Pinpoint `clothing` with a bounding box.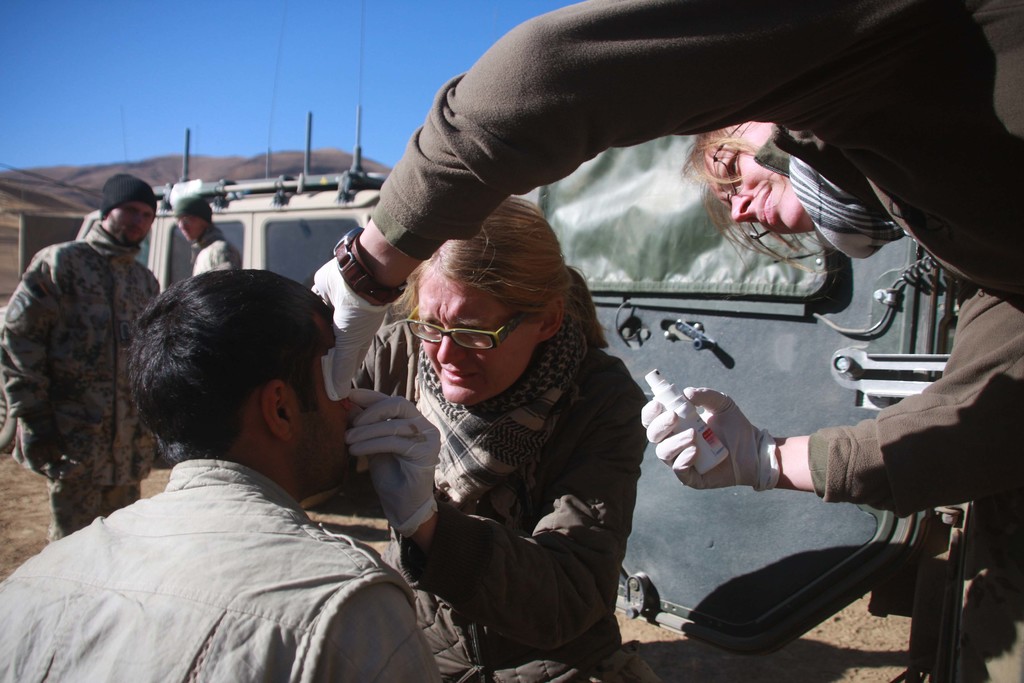
(0, 457, 444, 682).
